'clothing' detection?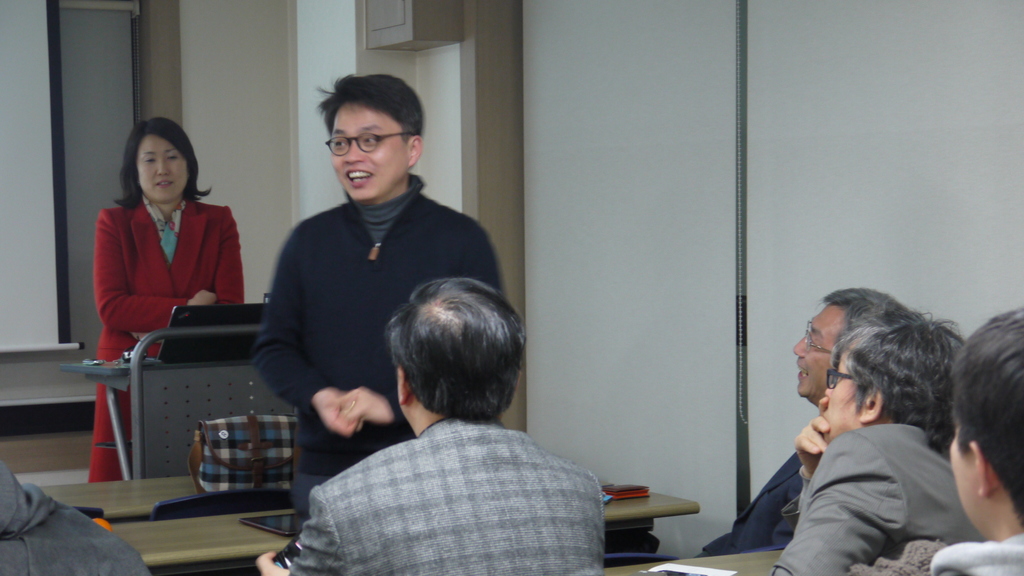
box(89, 191, 248, 489)
